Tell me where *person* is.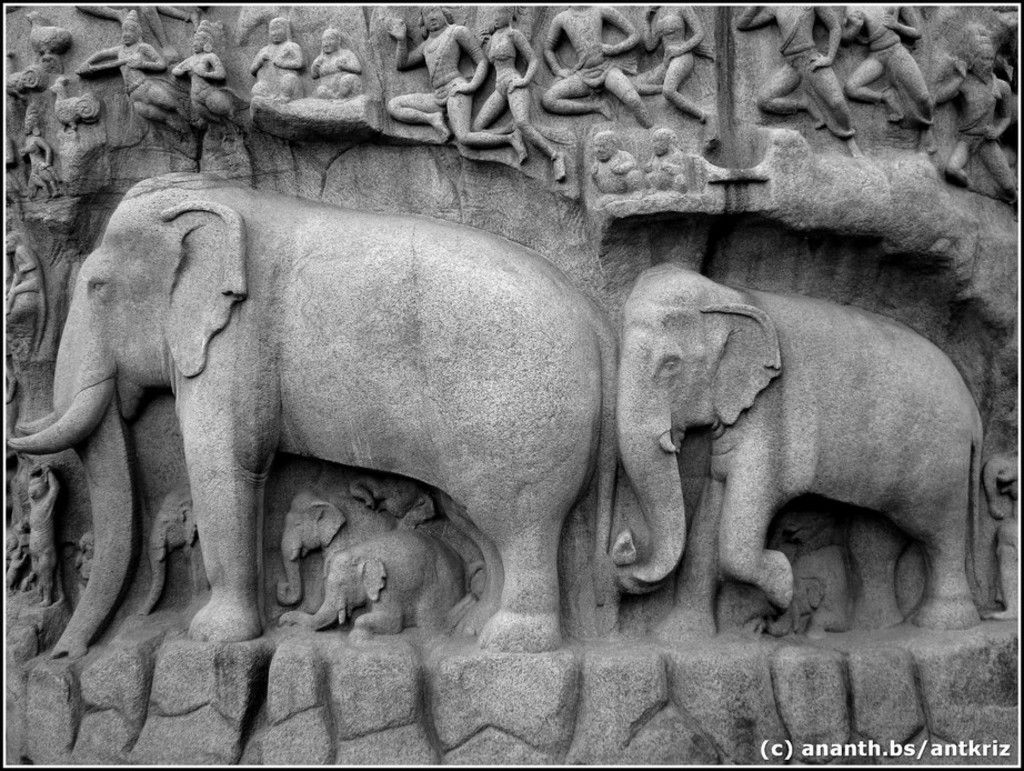
*person* is at x1=310 y1=24 x2=363 y2=91.
